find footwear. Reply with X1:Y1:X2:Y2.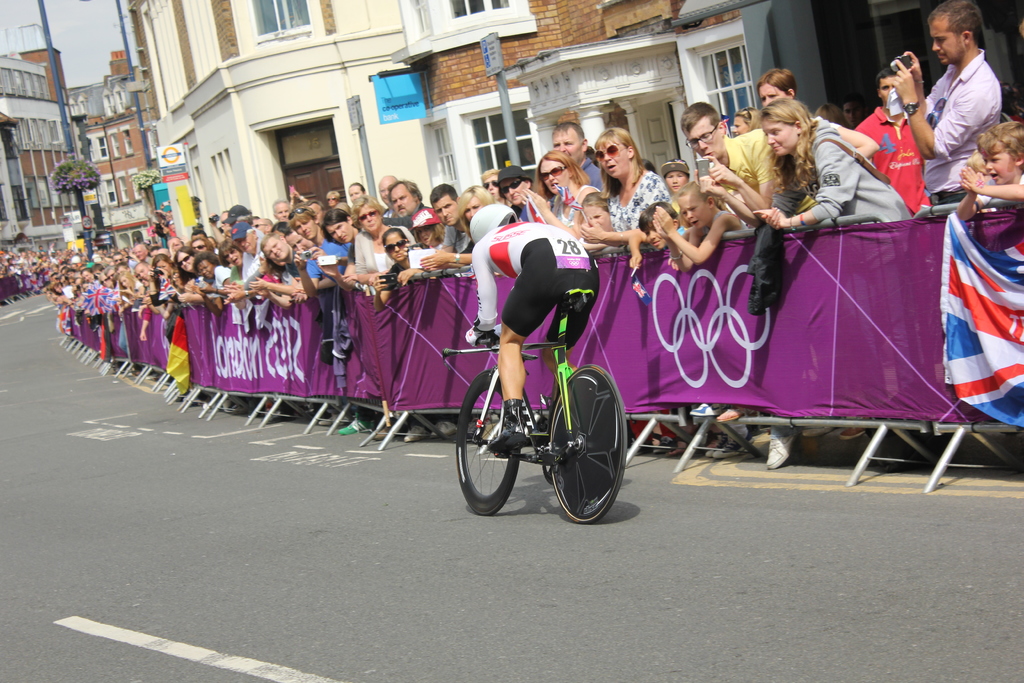
695:404:717:420.
